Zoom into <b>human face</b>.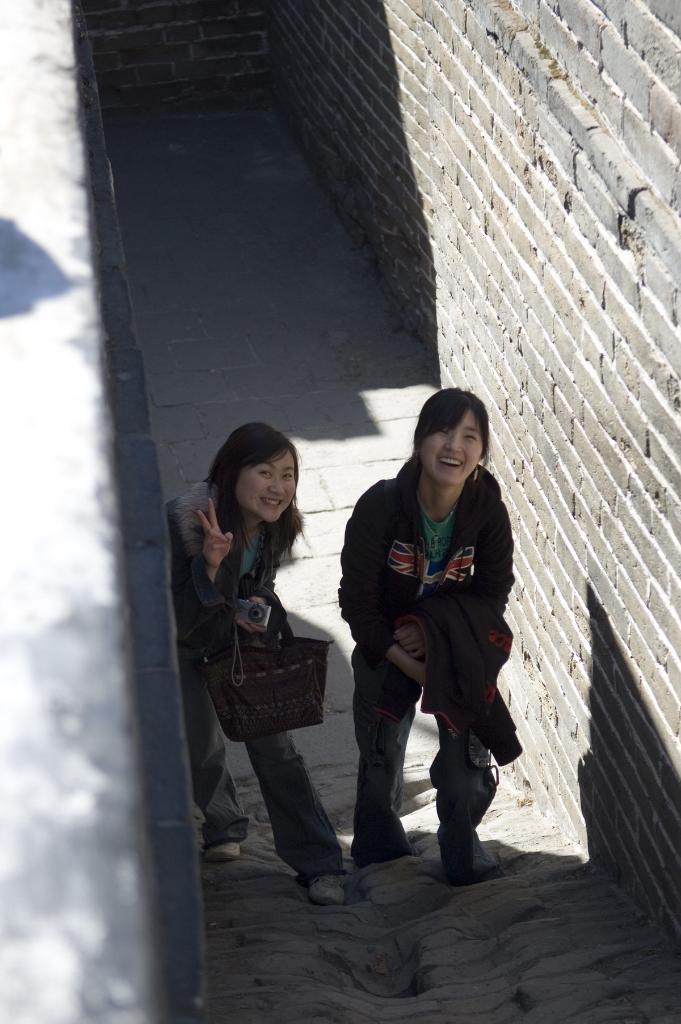
Zoom target: {"left": 222, "top": 439, "right": 307, "bottom": 528}.
